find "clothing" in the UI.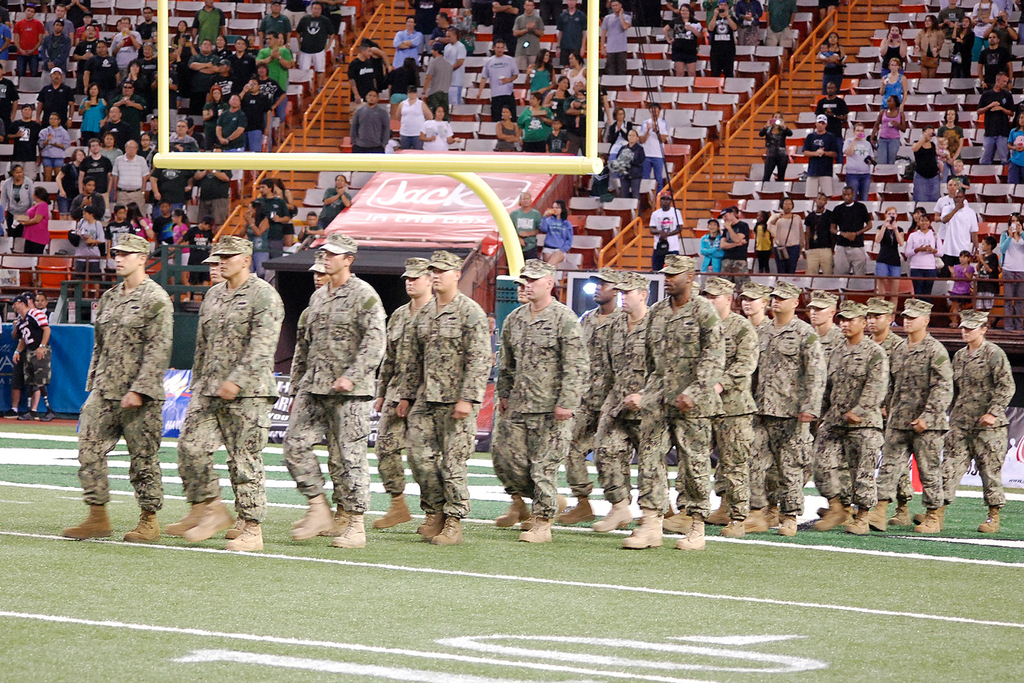
UI element at {"x1": 925, "y1": 0, "x2": 948, "y2": 14}.
